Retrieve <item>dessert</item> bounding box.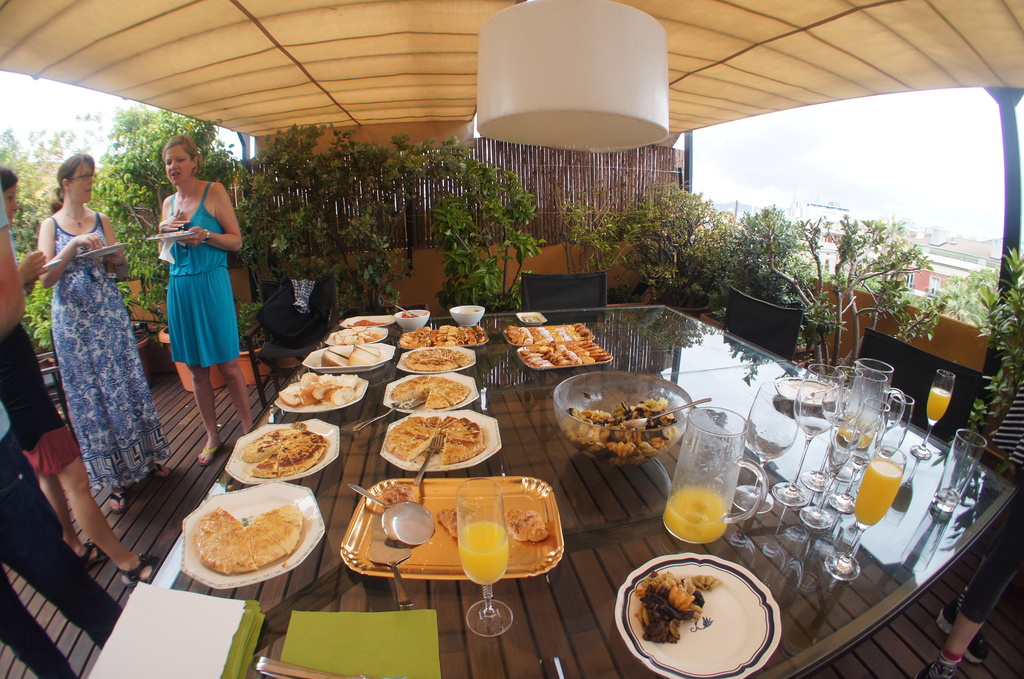
Bounding box: x1=627 y1=573 x2=722 y2=646.
